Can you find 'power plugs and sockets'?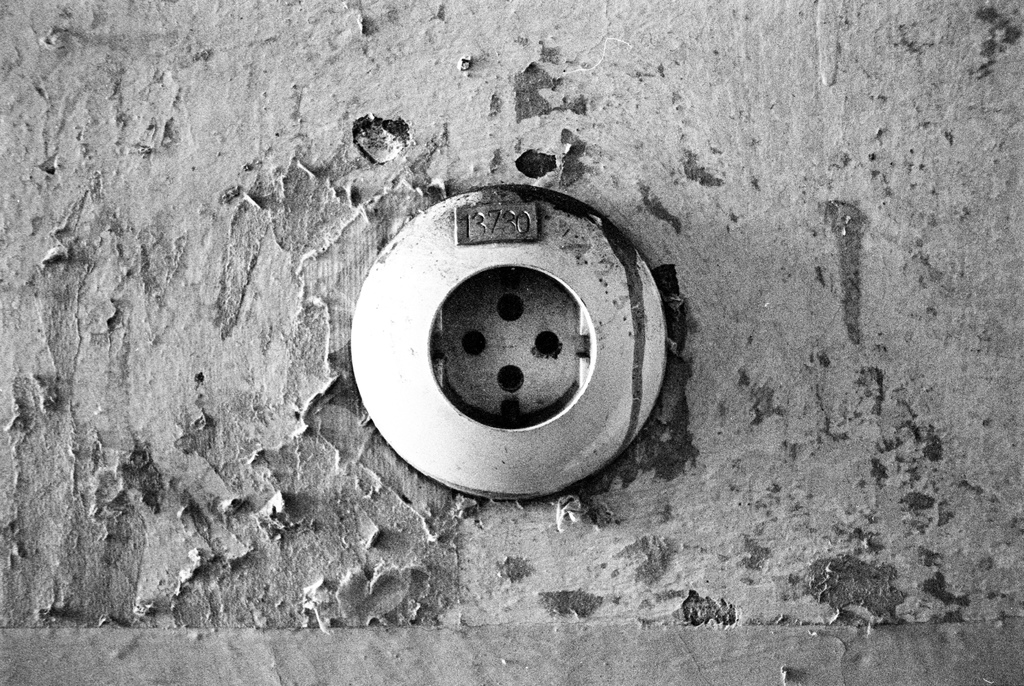
Yes, bounding box: {"left": 347, "top": 180, "right": 664, "bottom": 501}.
